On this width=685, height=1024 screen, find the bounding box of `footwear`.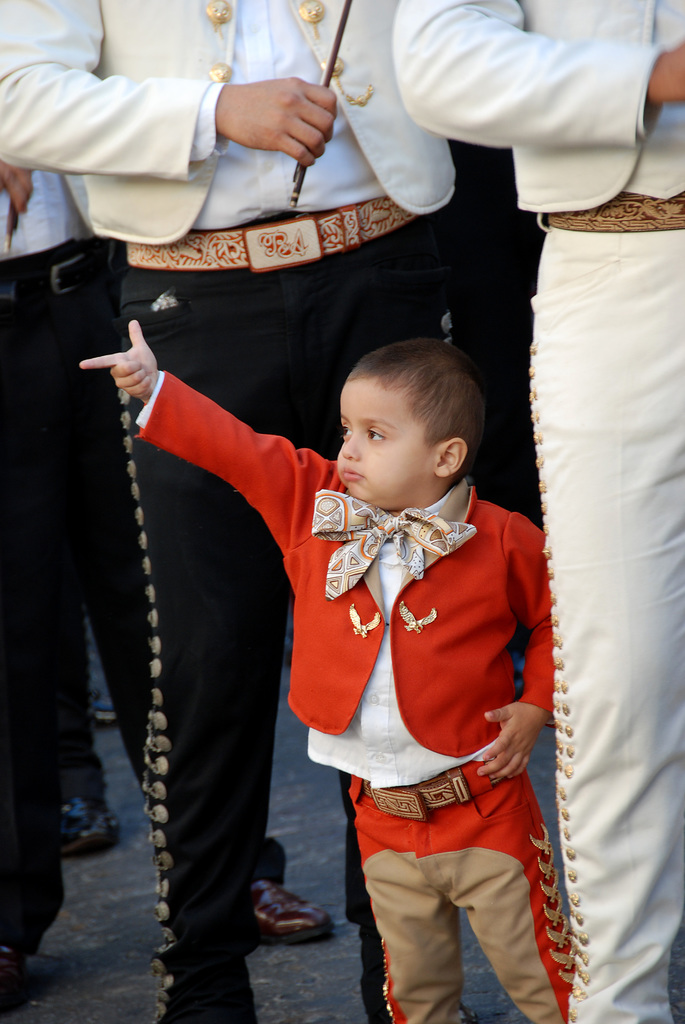
Bounding box: bbox=[56, 796, 113, 855].
